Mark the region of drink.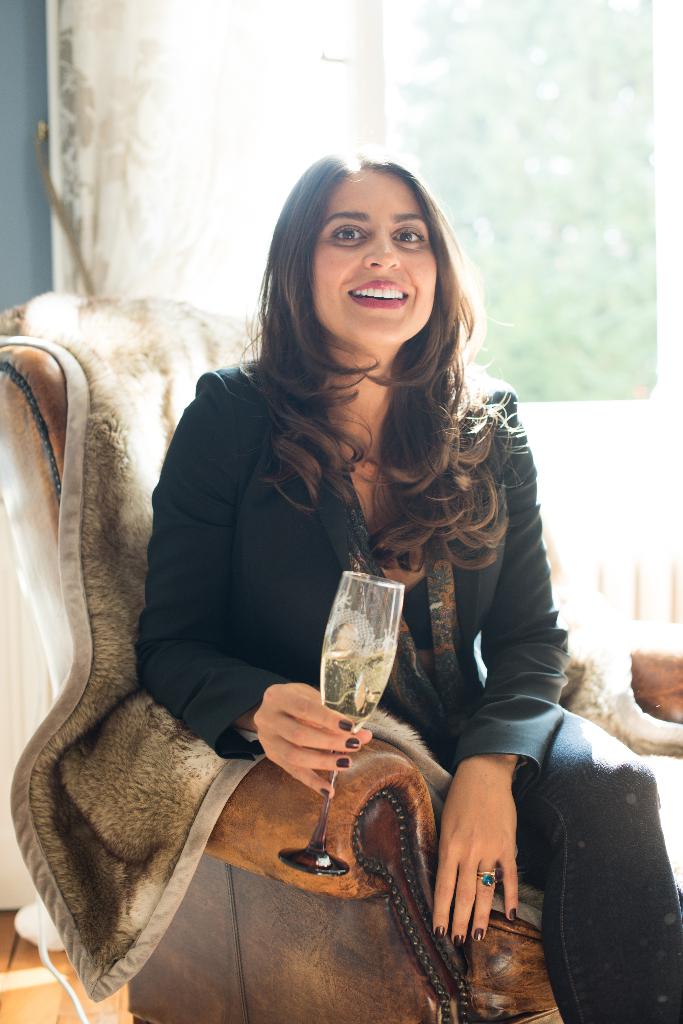
Region: [318, 572, 421, 741].
